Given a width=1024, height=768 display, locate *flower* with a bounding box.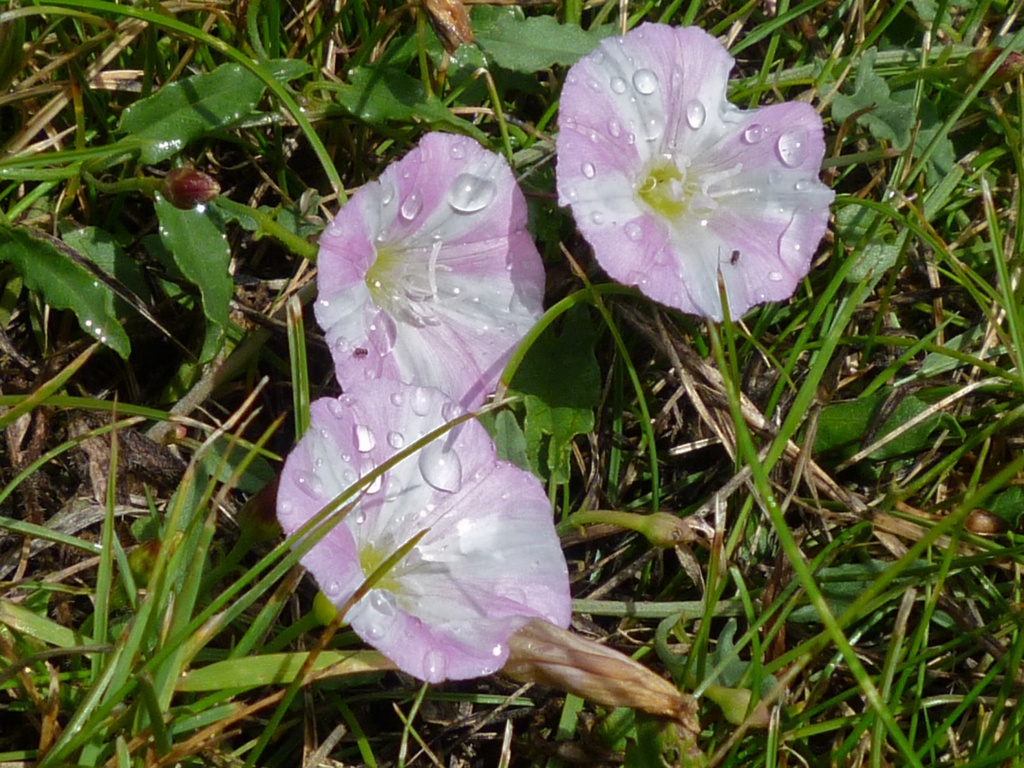
Located: bbox=(305, 132, 551, 418).
